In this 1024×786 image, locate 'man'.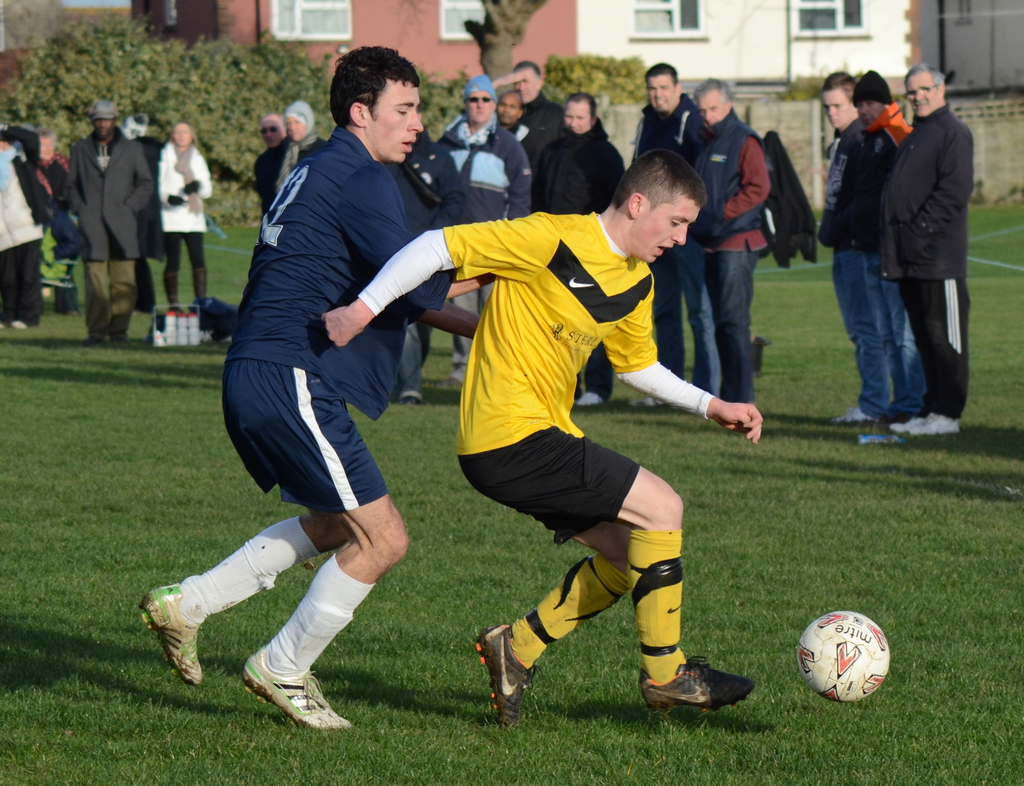
Bounding box: 252:113:289:216.
